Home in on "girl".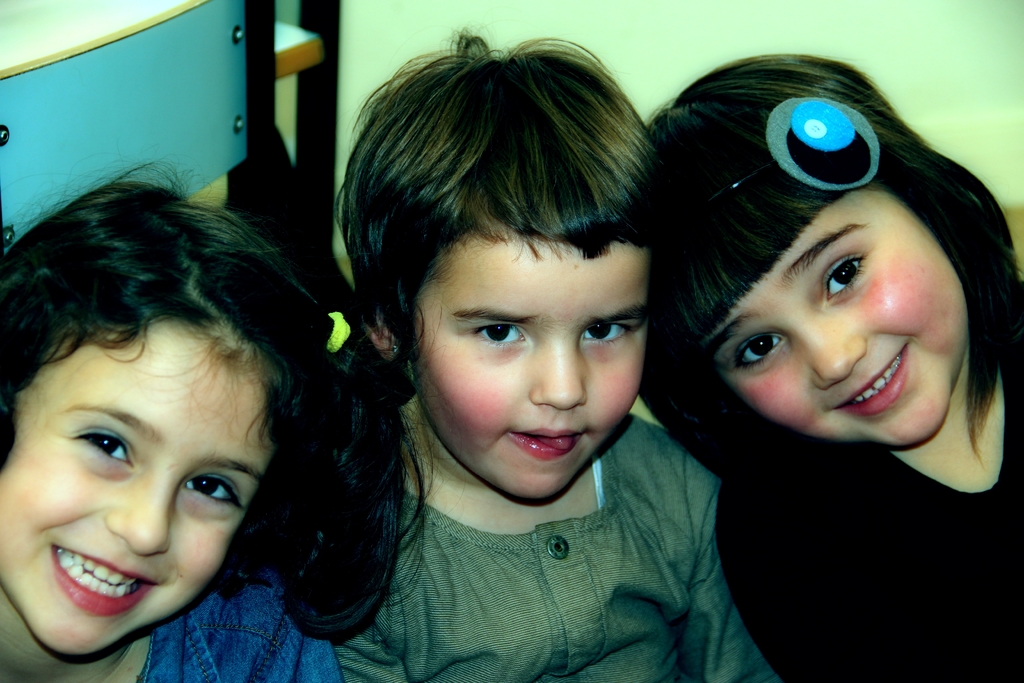
Homed in at [639,50,1023,680].
